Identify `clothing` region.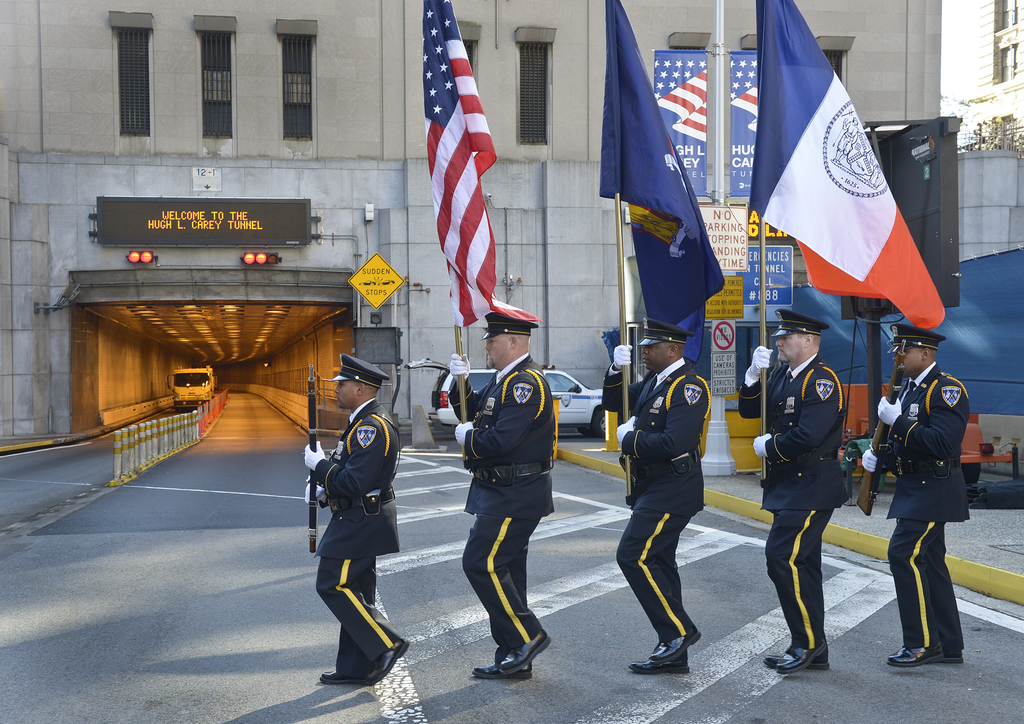
Region: l=314, t=398, r=403, b=677.
